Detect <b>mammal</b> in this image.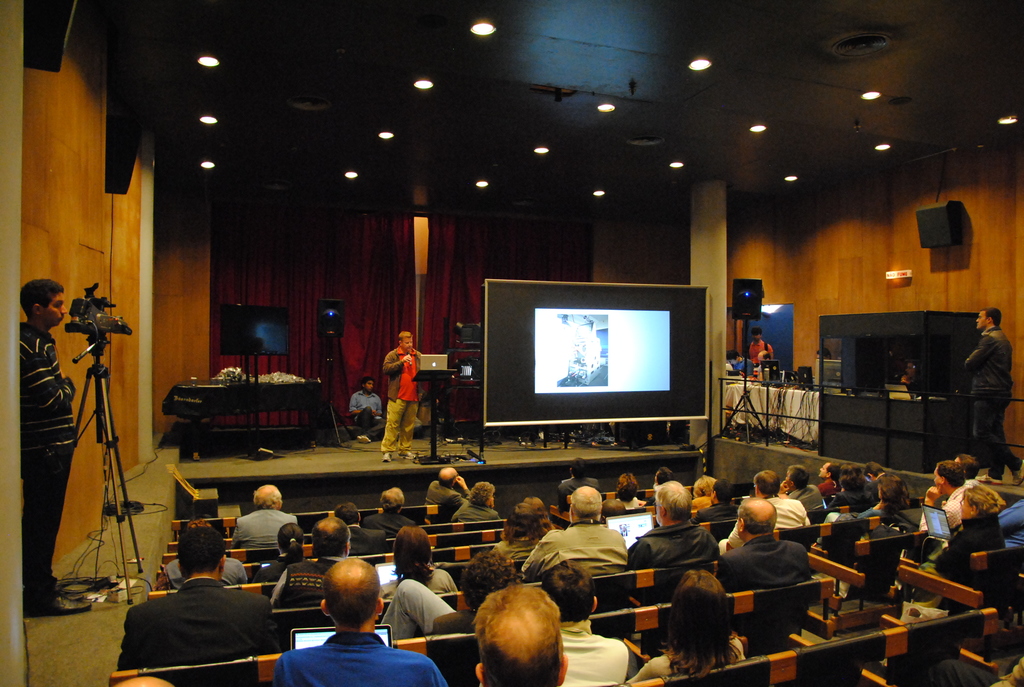
Detection: select_region(552, 457, 601, 529).
